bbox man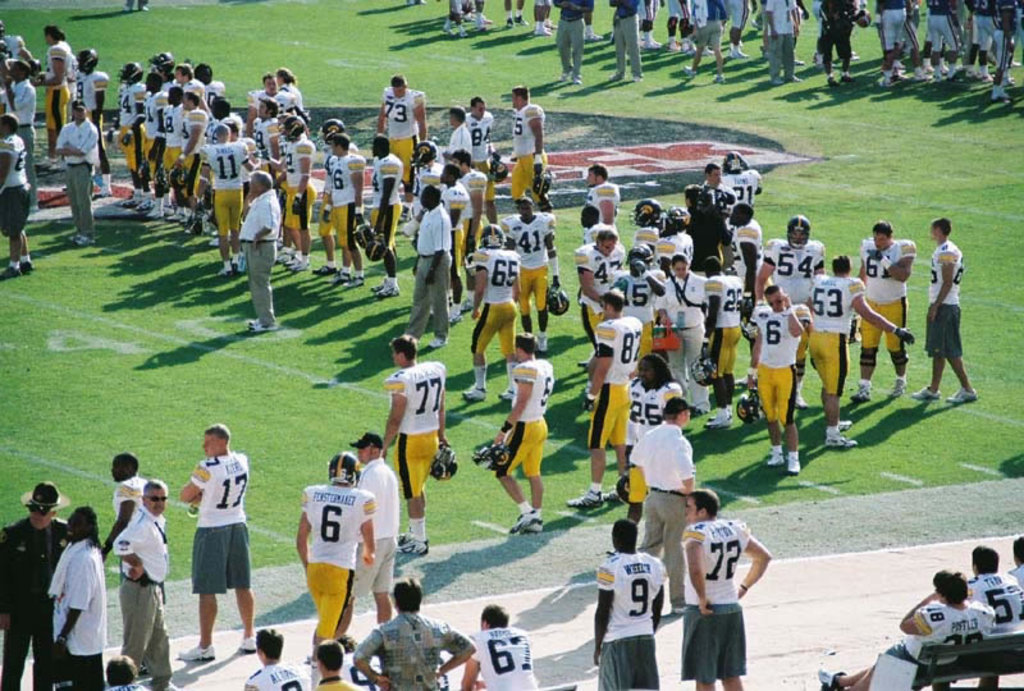
{"left": 566, "top": 280, "right": 617, "bottom": 505}
